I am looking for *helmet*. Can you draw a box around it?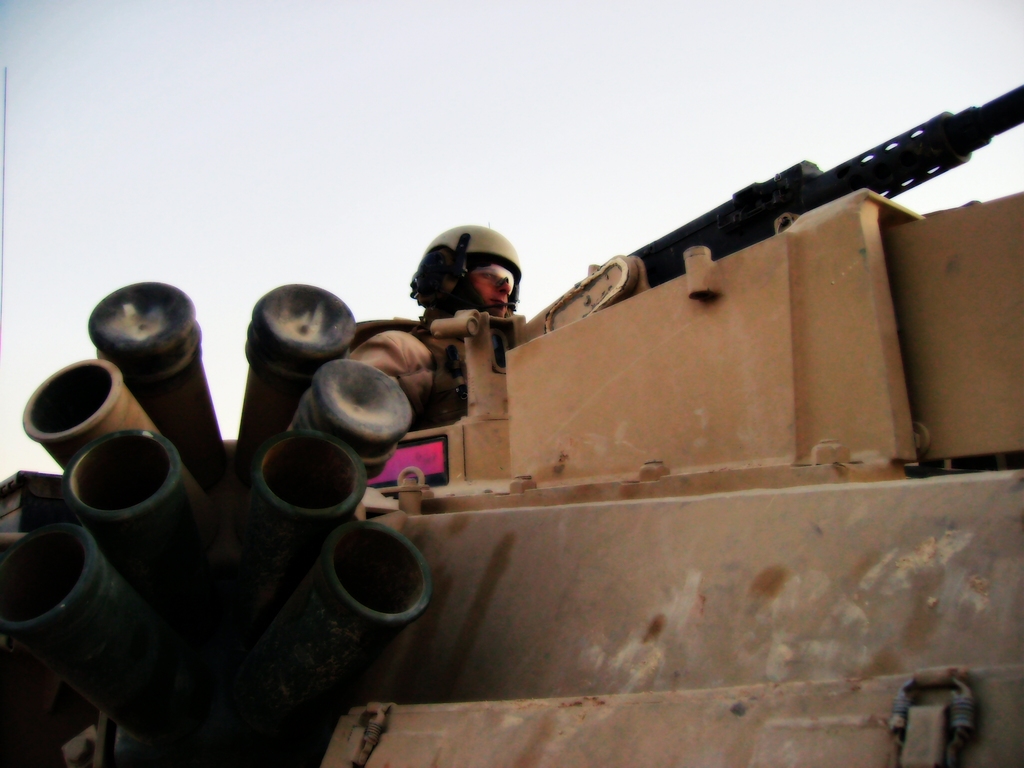
Sure, the bounding box is left=412, top=224, right=523, bottom=320.
